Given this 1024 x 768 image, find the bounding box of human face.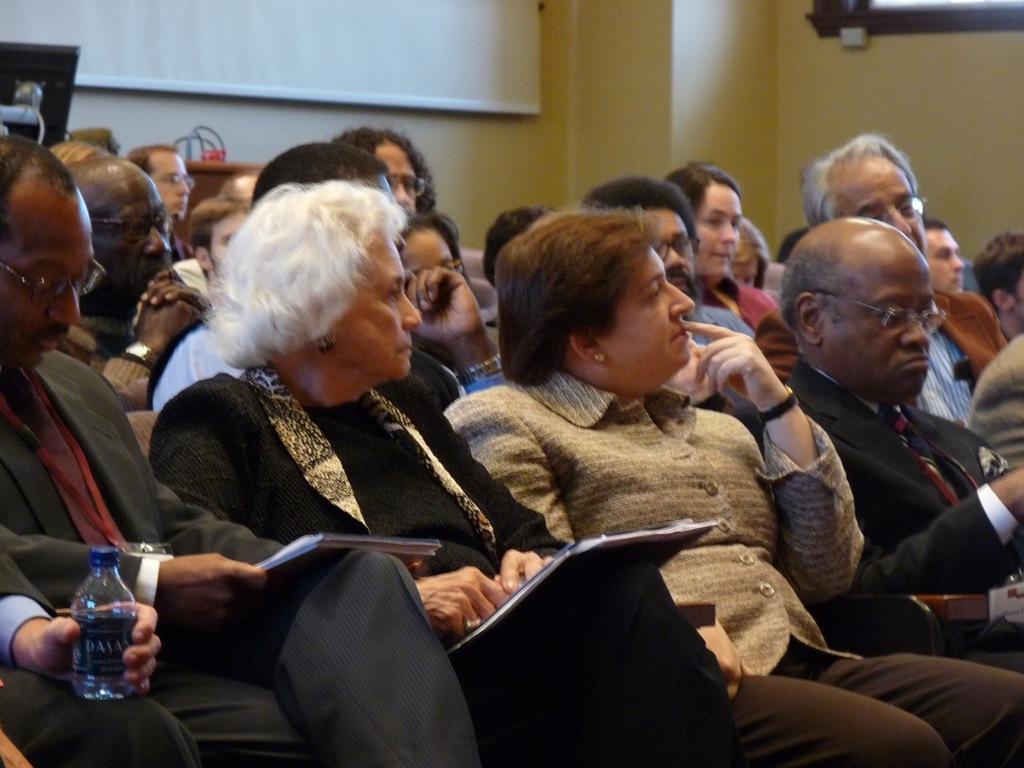
left=0, top=188, right=90, bottom=370.
